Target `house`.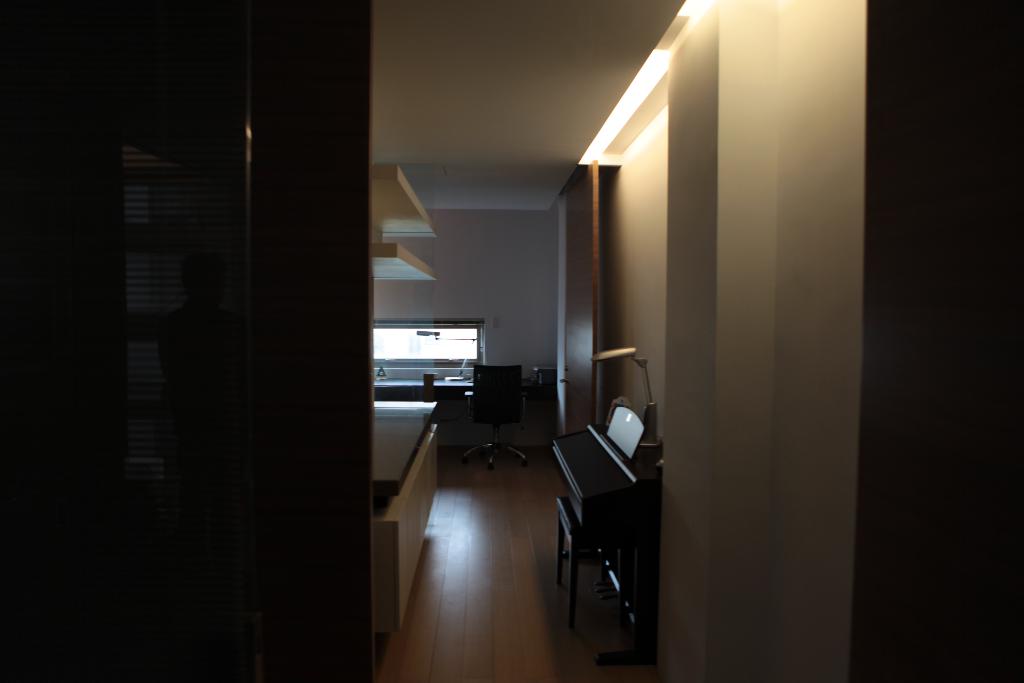
Target region: rect(0, 0, 1023, 682).
